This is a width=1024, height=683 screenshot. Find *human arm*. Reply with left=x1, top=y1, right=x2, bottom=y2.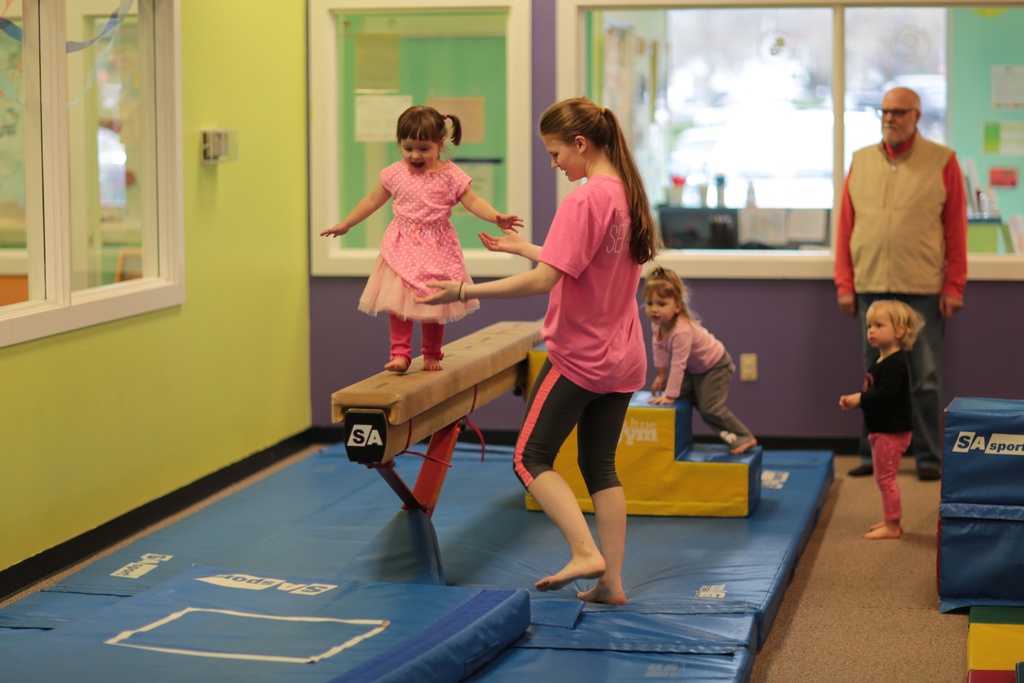
left=838, top=391, right=865, bottom=412.
